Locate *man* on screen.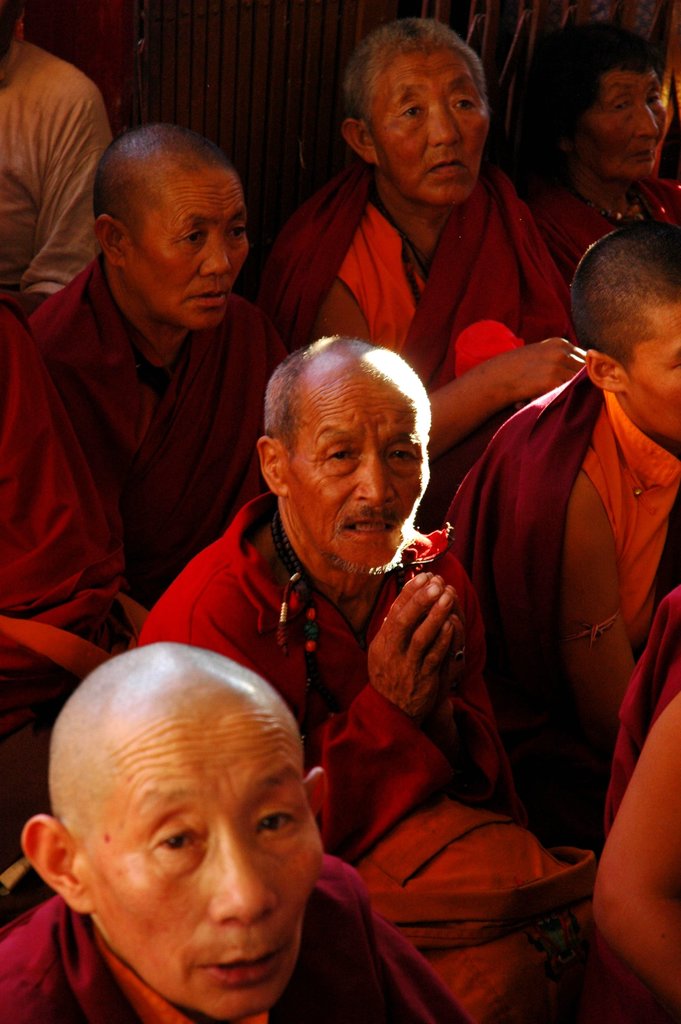
On screen at crop(138, 335, 525, 1023).
